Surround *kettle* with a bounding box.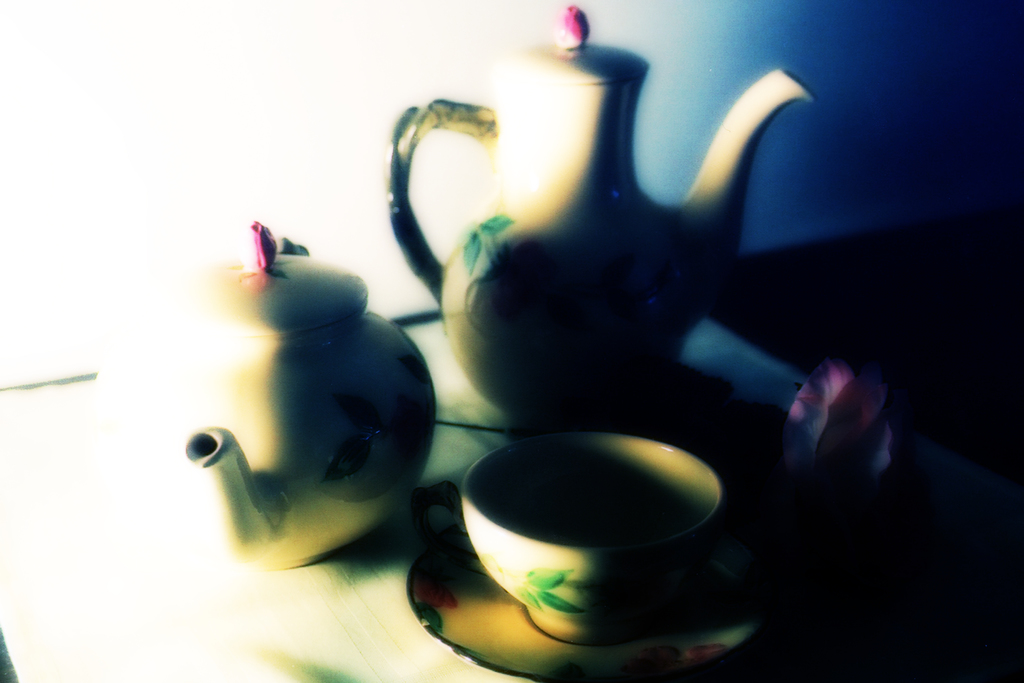
386, 34, 826, 429.
